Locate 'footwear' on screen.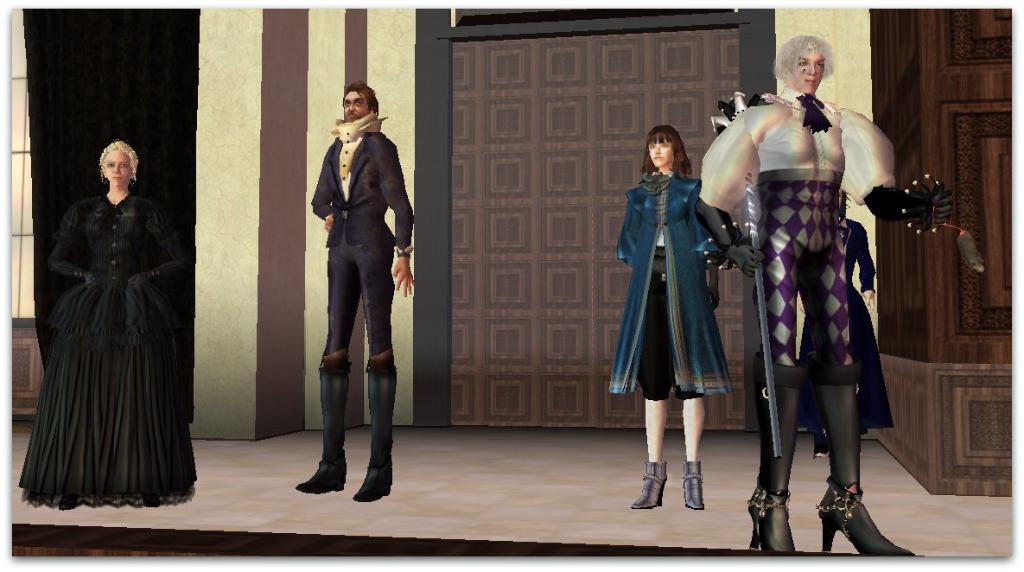
On screen at [x1=753, y1=485, x2=798, y2=555].
